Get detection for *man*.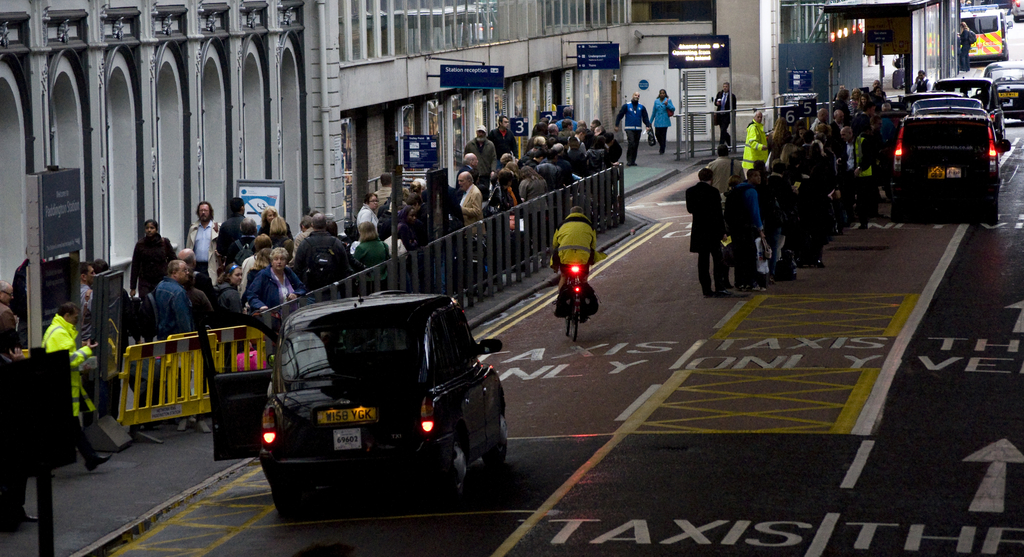
Detection: select_region(184, 200, 222, 273).
